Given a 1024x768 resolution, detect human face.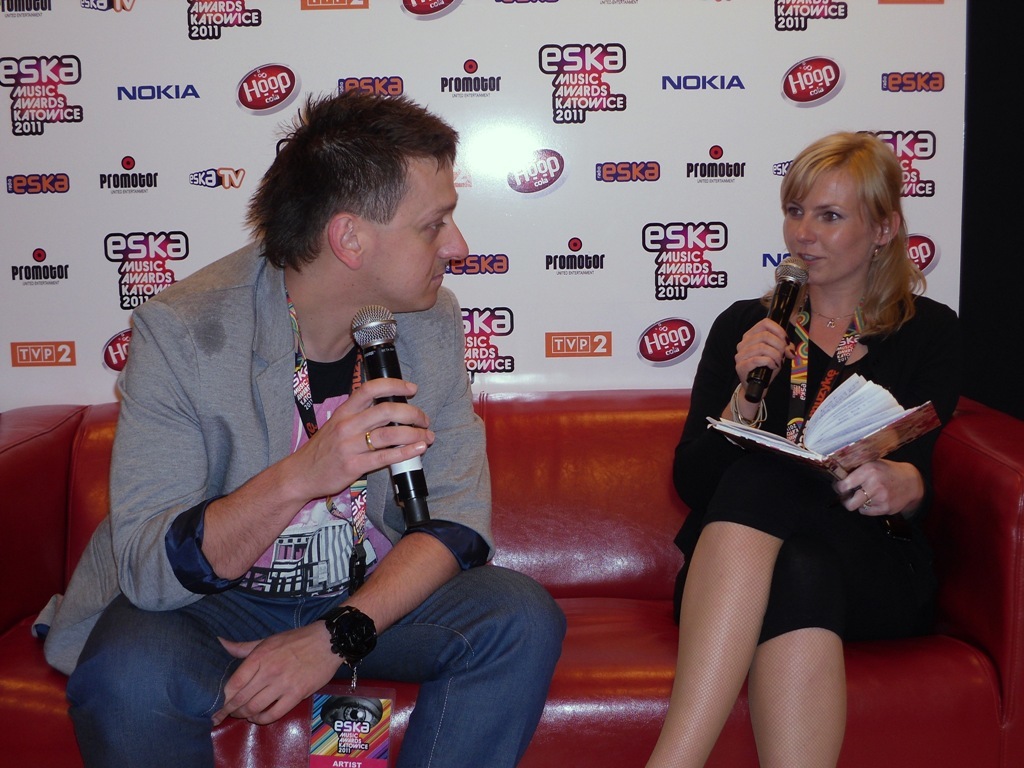
select_region(371, 155, 469, 313).
